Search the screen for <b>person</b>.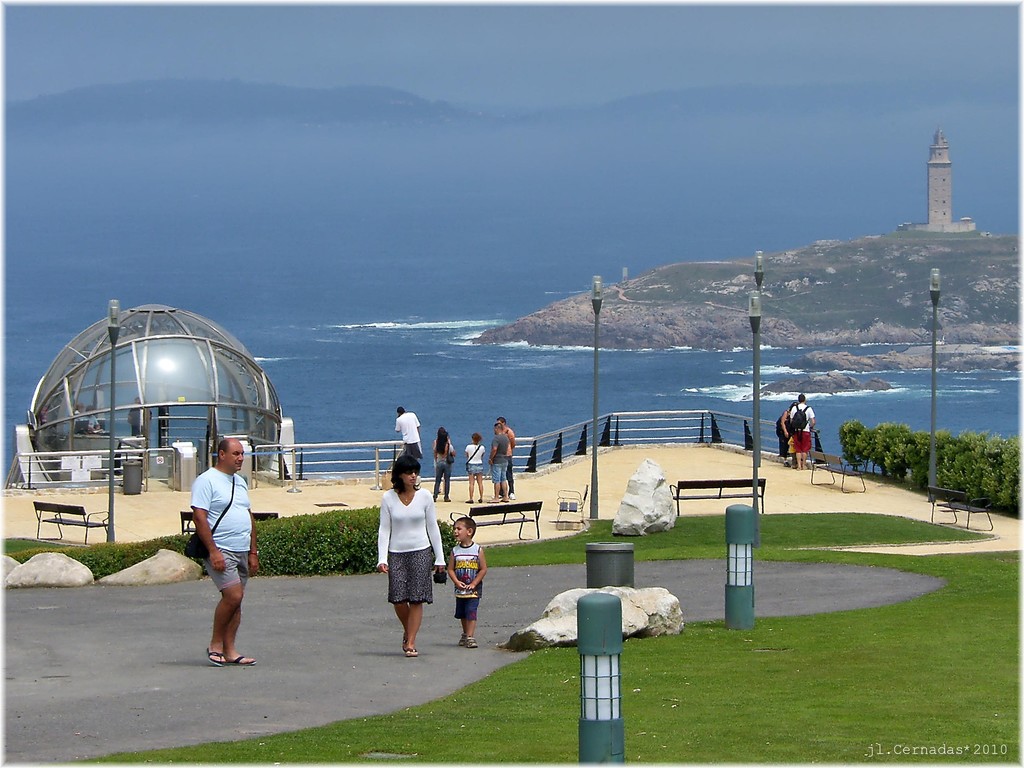
Found at box=[446, 513, 486, 646].
